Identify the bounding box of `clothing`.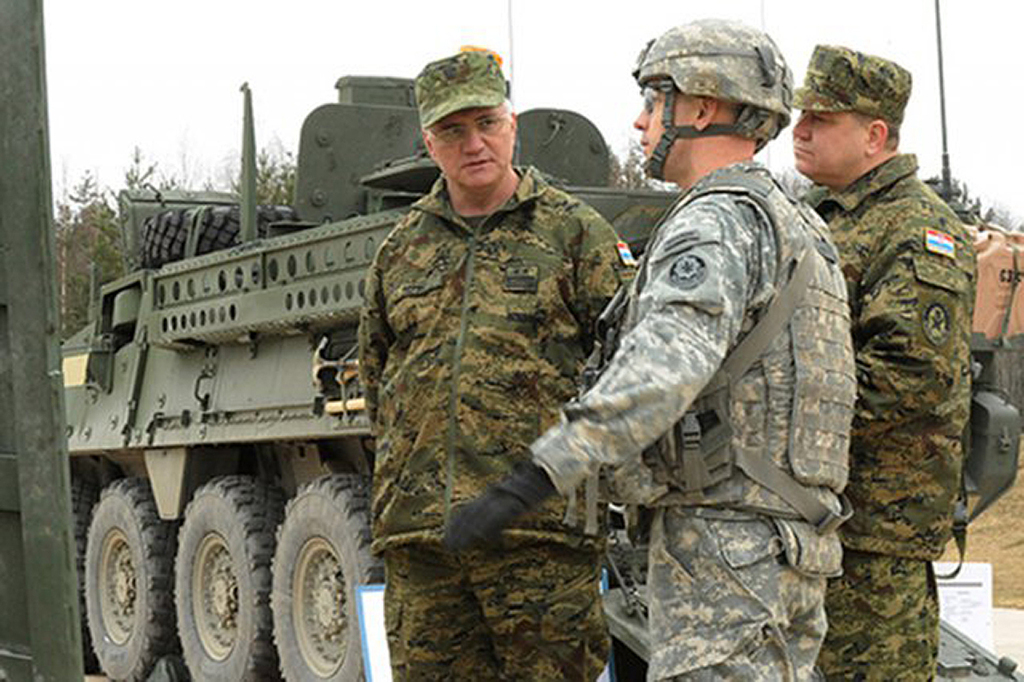
(354,161,641,681).
